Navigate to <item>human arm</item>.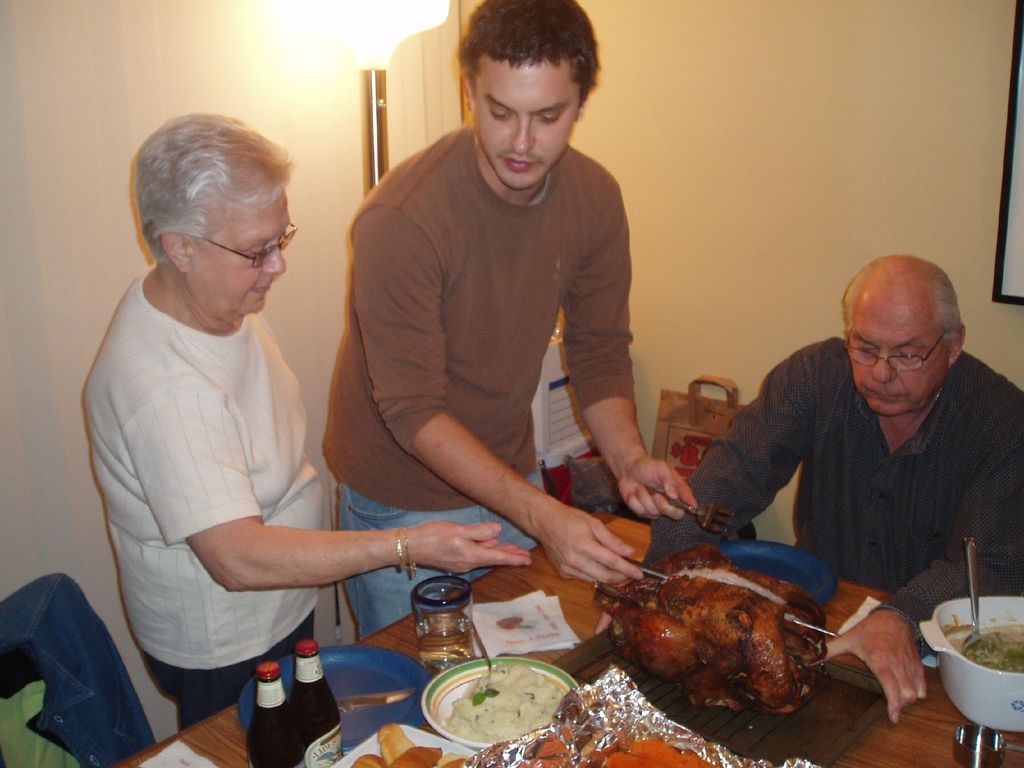
Navigation target: [555, 198, 691, 518].
